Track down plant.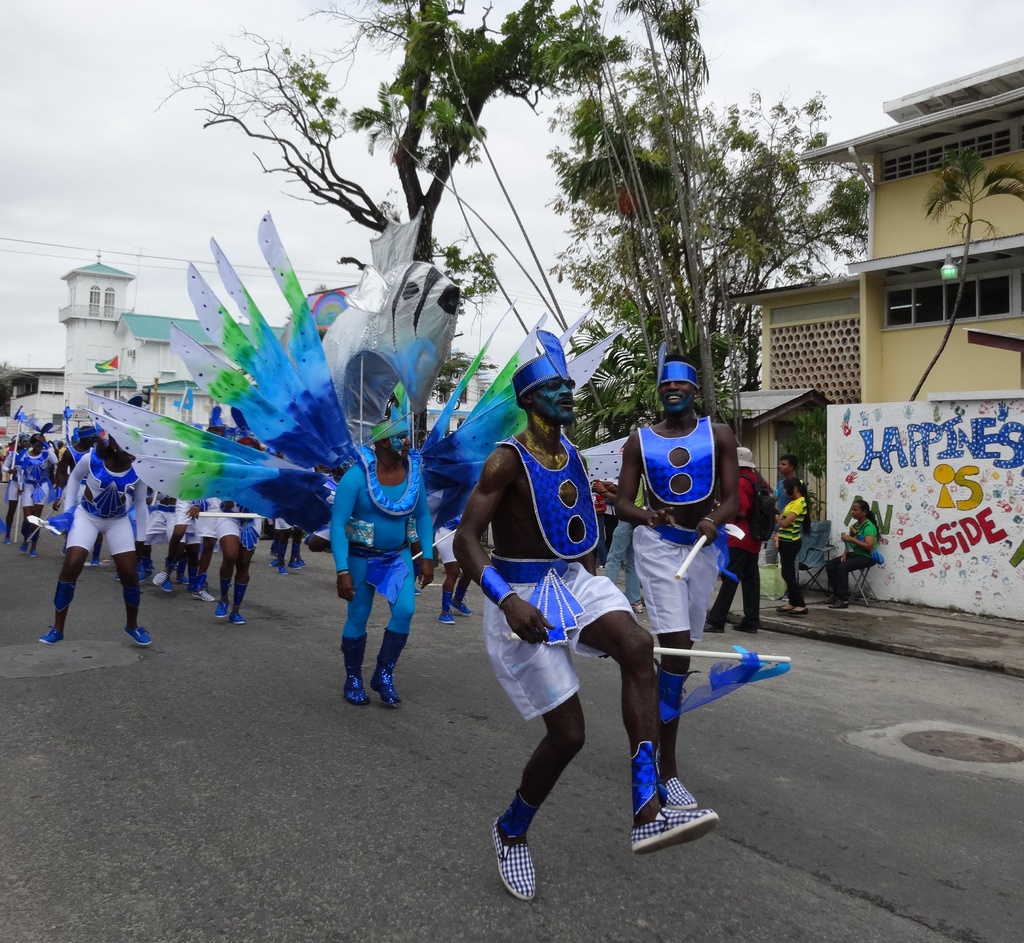
Tracked to 559 284 743 467.
